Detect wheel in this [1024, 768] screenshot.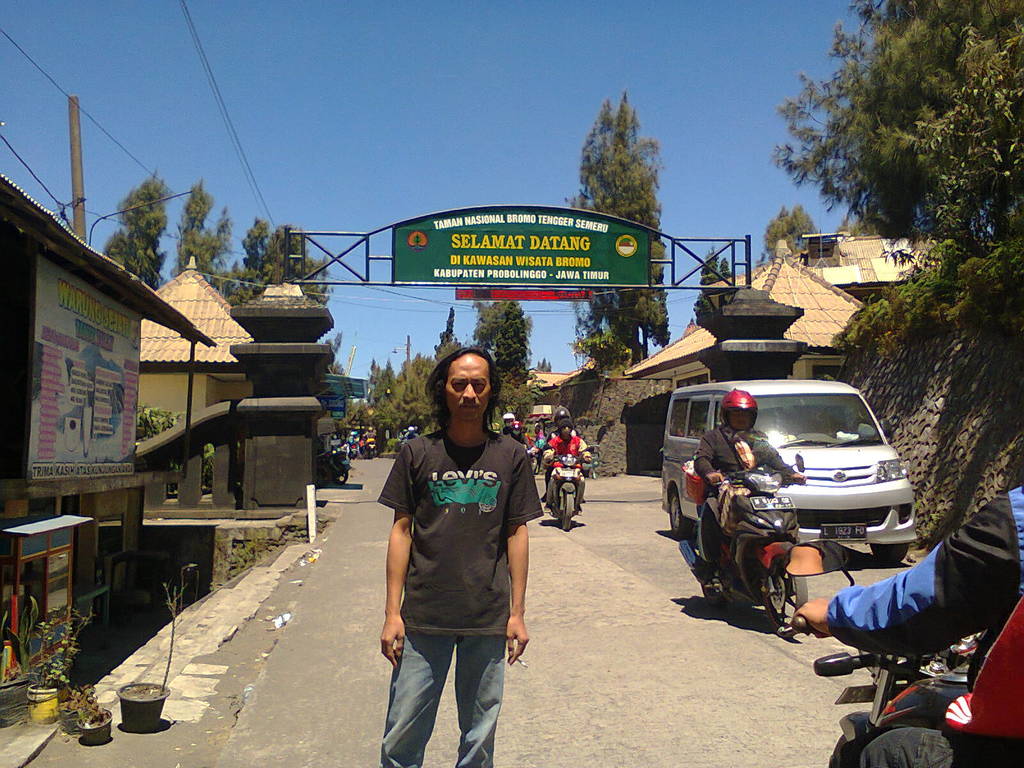
Detection: 756/554/806/638.
